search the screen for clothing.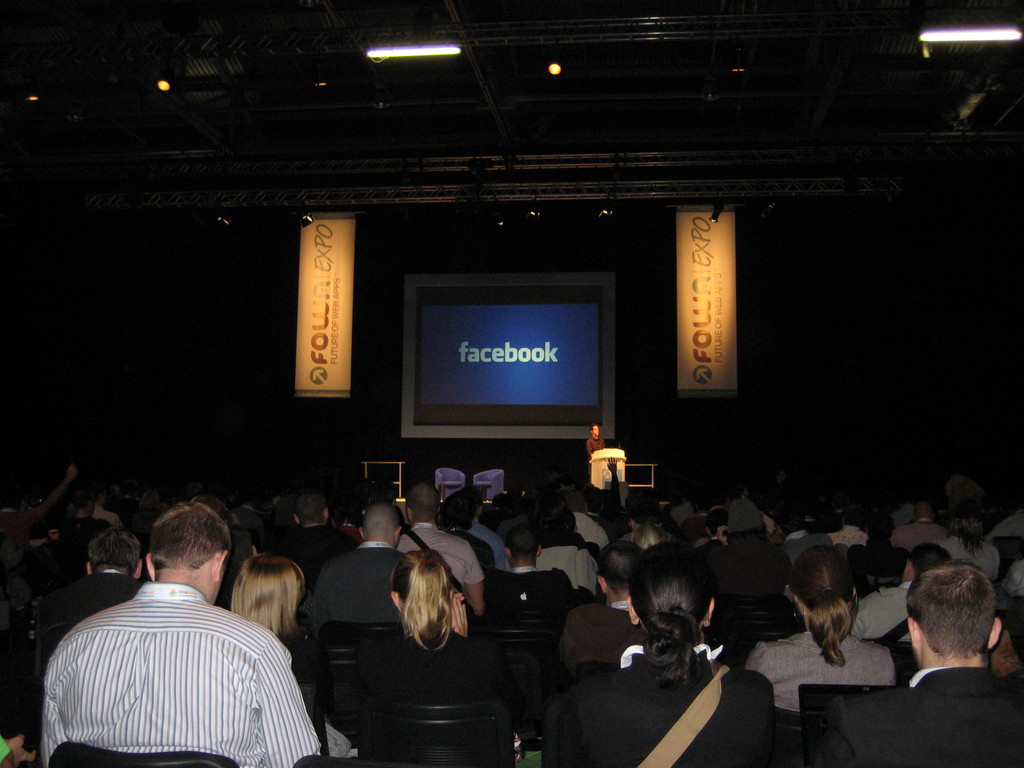
Found at (x1=40, y1=568, x2=145, y2=618).
